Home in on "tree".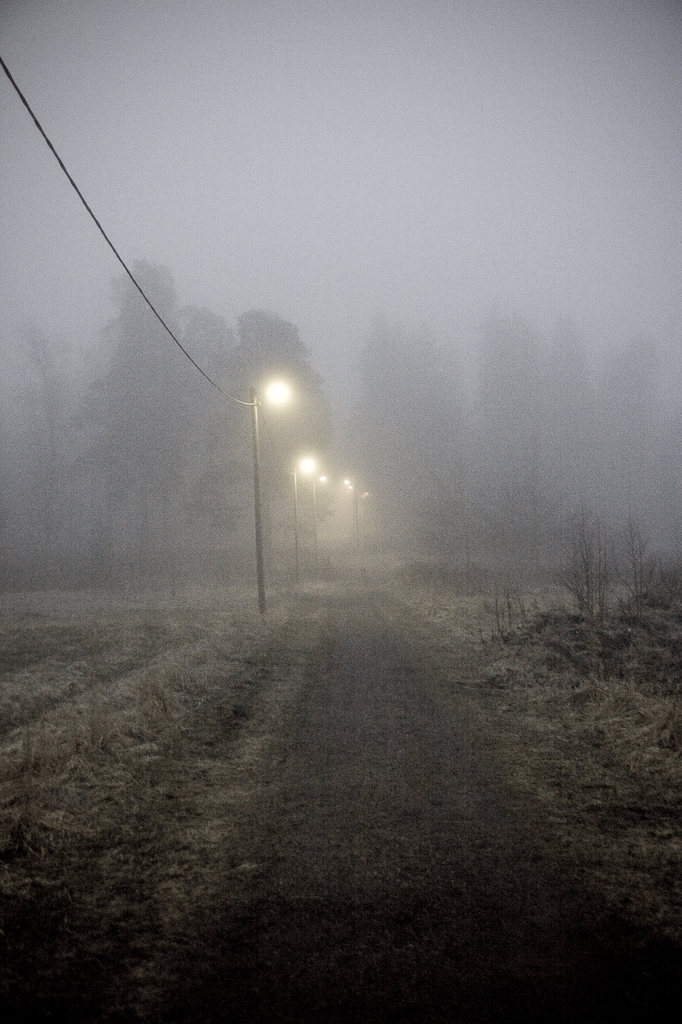
Homed in at x1=189, y1=302, x2=262, y2=577.
